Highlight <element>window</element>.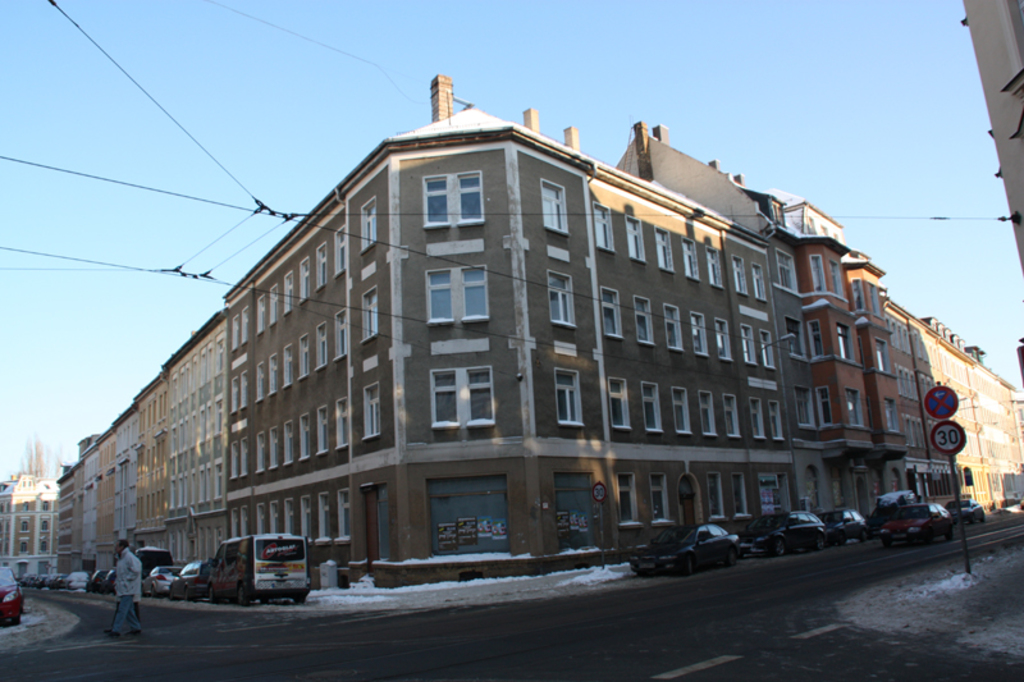
Highlighted region: select_region(748, 256, 772, 303).
